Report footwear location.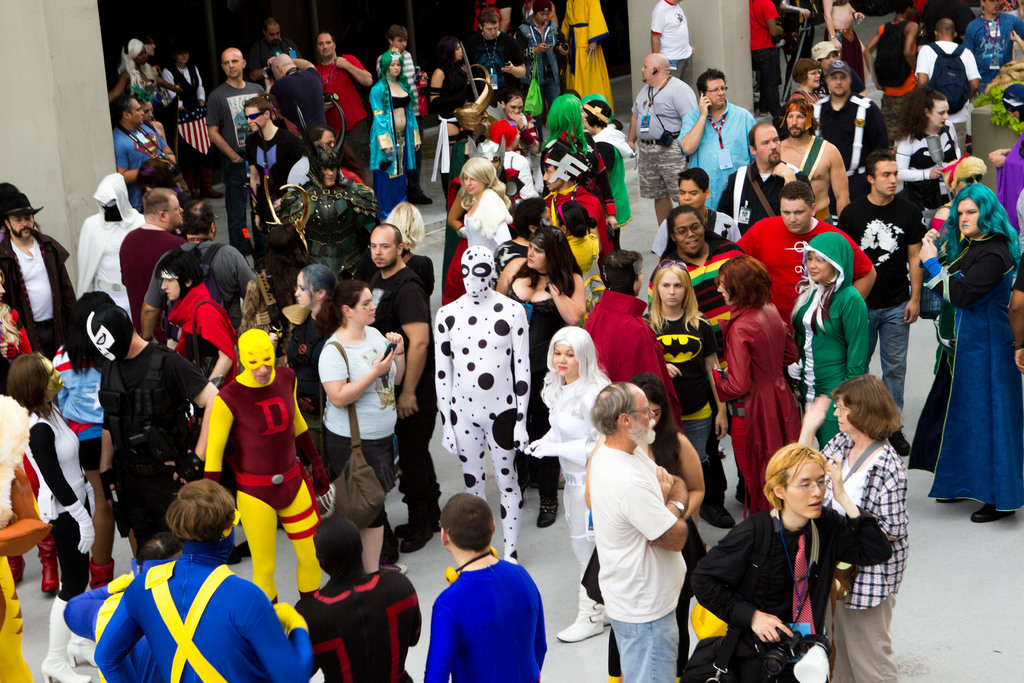
Report: locate(888, 426, 910, 457).
